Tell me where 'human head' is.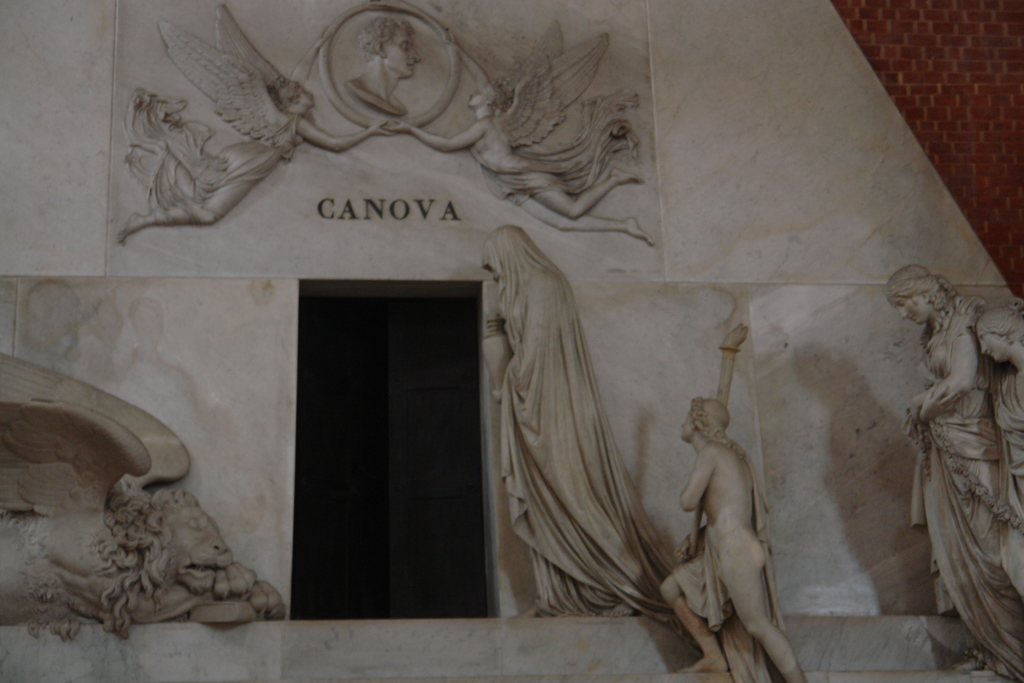
'human head' is at 884:267:953:322.
